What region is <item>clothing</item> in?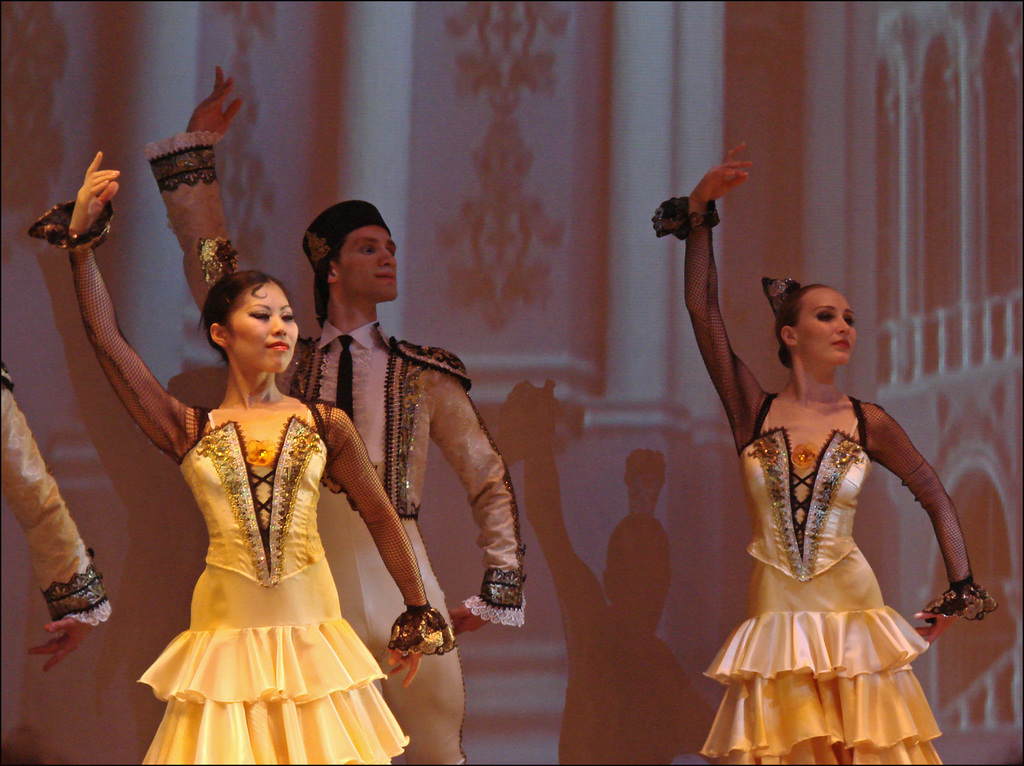
locate(648, 195, 996, 765).
